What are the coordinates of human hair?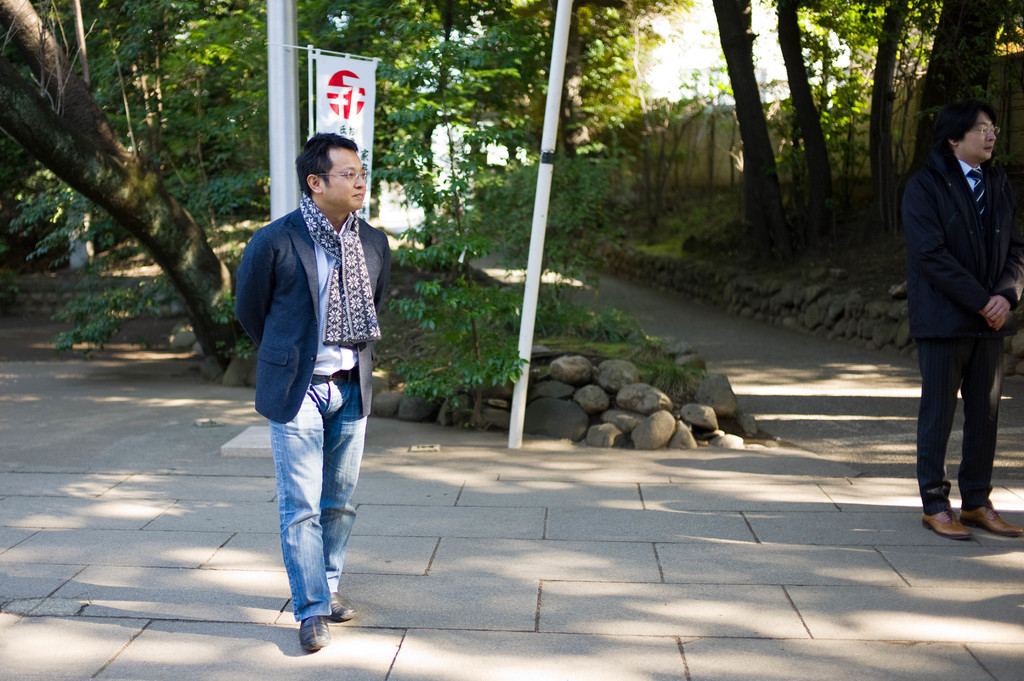
l=929, t=98, r=999, b=157.
